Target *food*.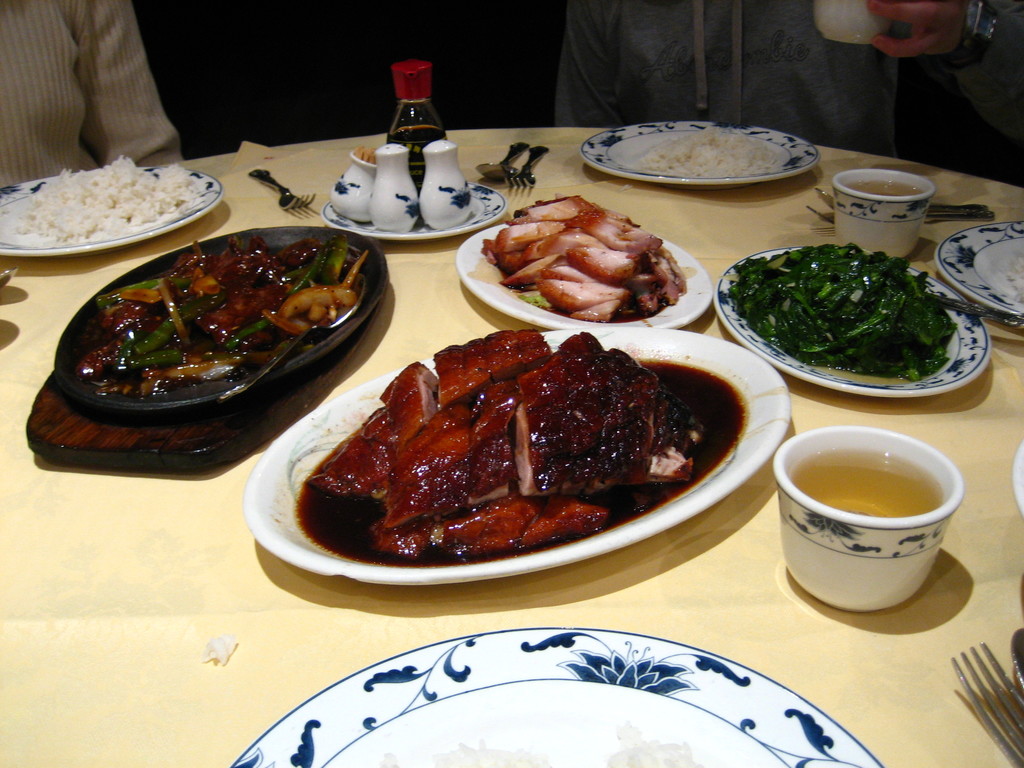
Target region: [480, 191, 694, 318].
